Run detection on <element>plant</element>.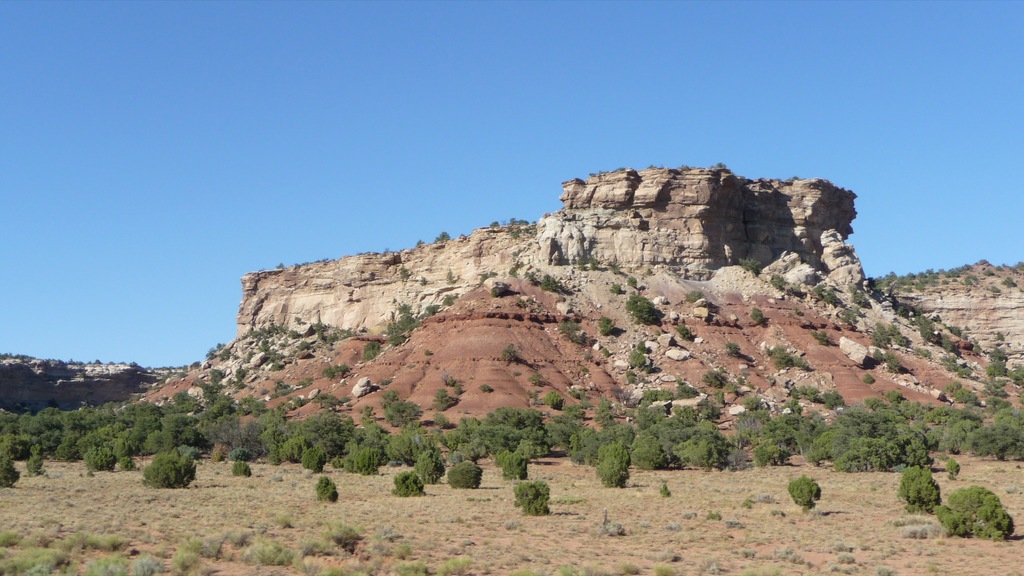
Result: 783:474:831:513.
